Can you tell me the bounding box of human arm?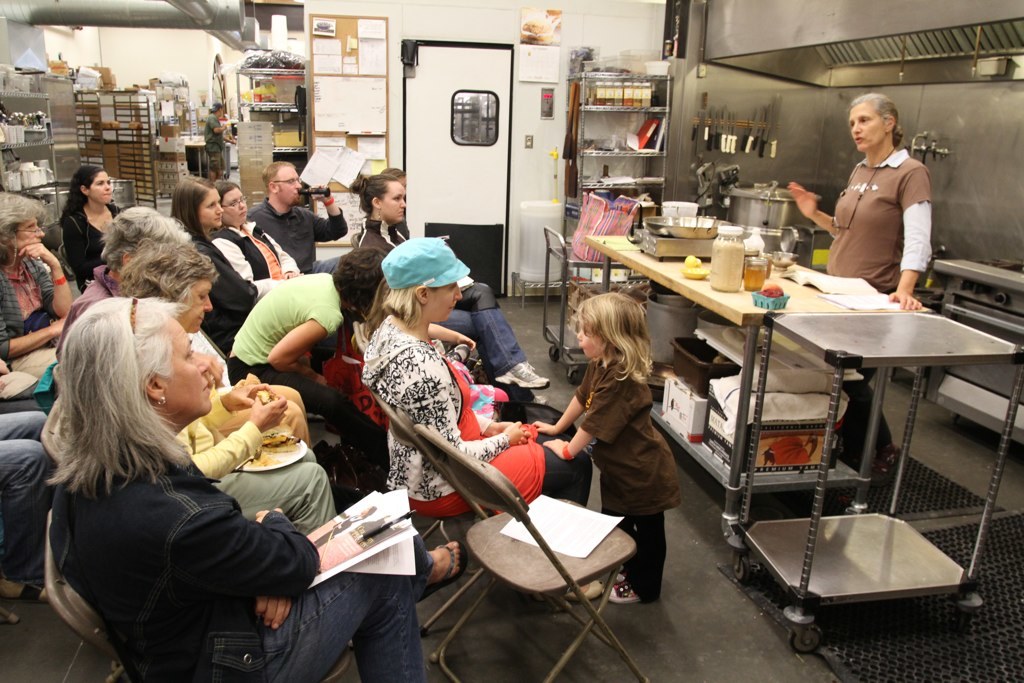
261,302,345,391.
